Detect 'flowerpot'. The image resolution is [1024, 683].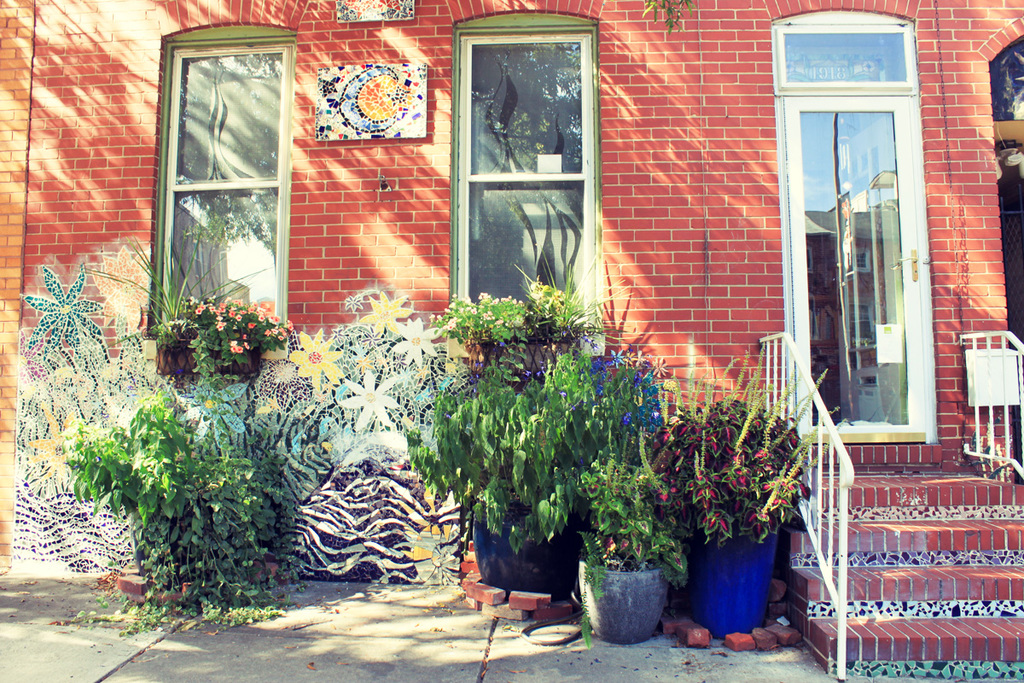
(left=687, top=534, right=787, bottom=635).
